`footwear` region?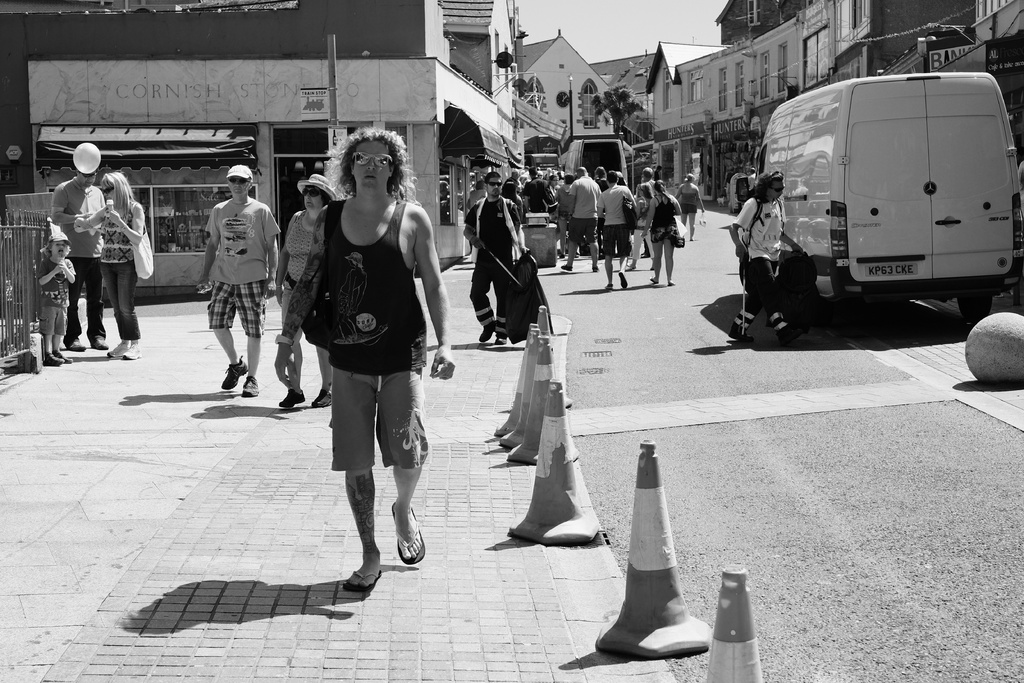
<region>343, 568, 382, 595</region>
